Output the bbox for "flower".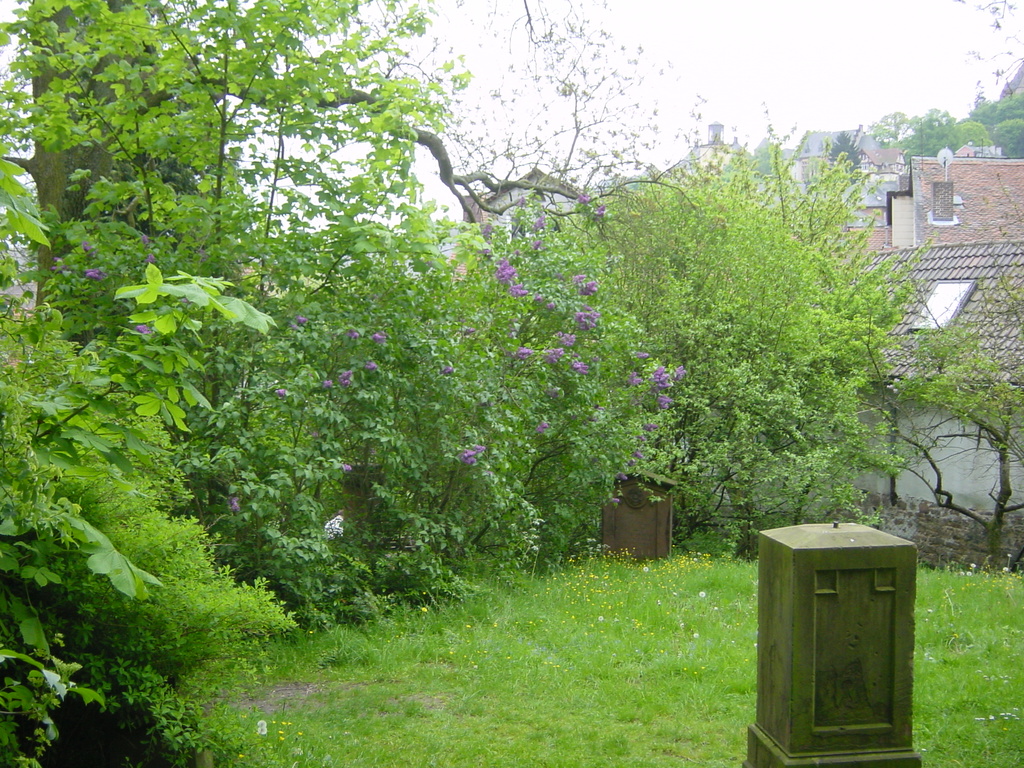
box(637, 433, 646, 440).
